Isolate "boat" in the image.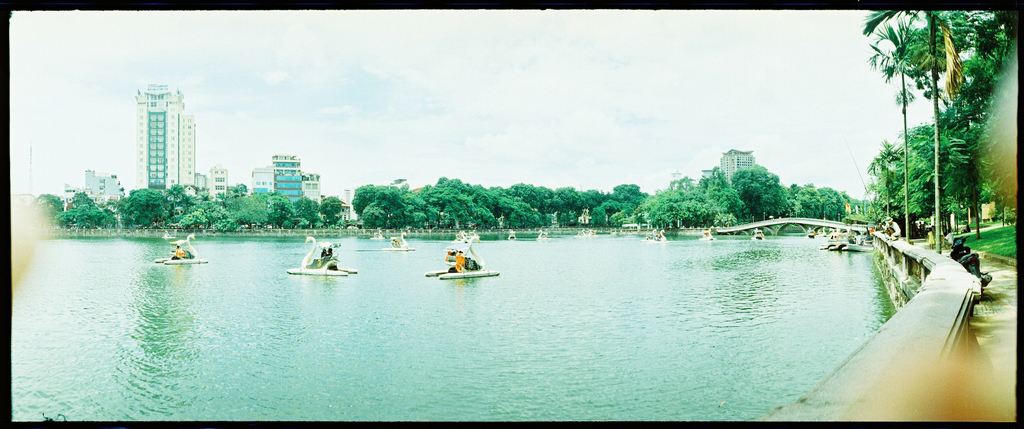
Isolated region: locate(426, 227, 495, 280).
